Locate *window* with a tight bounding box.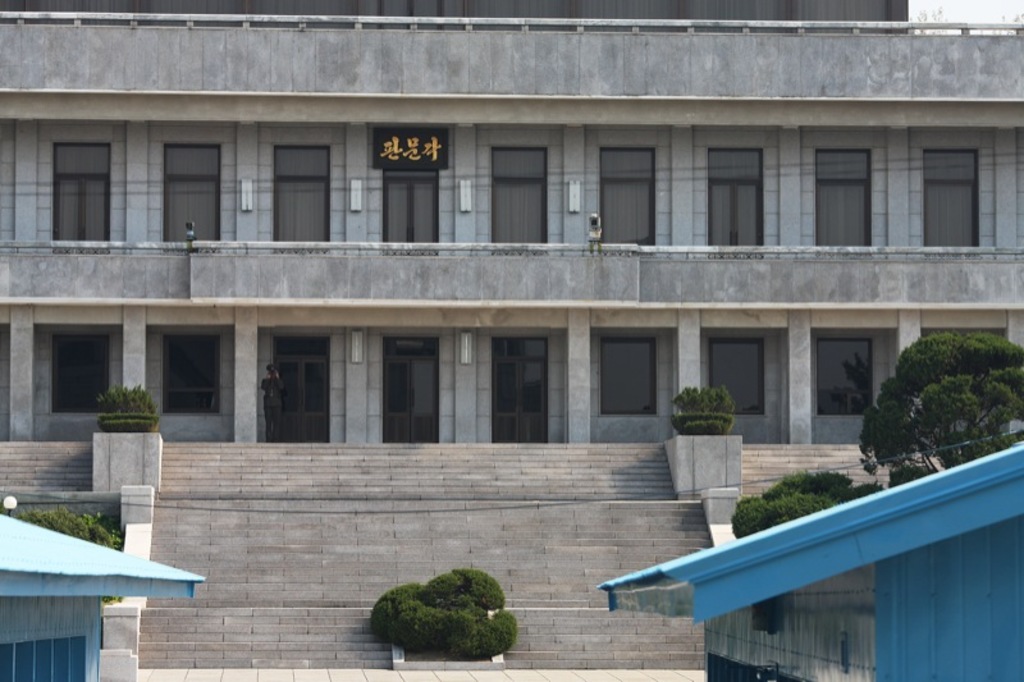
378 338 442 448.
